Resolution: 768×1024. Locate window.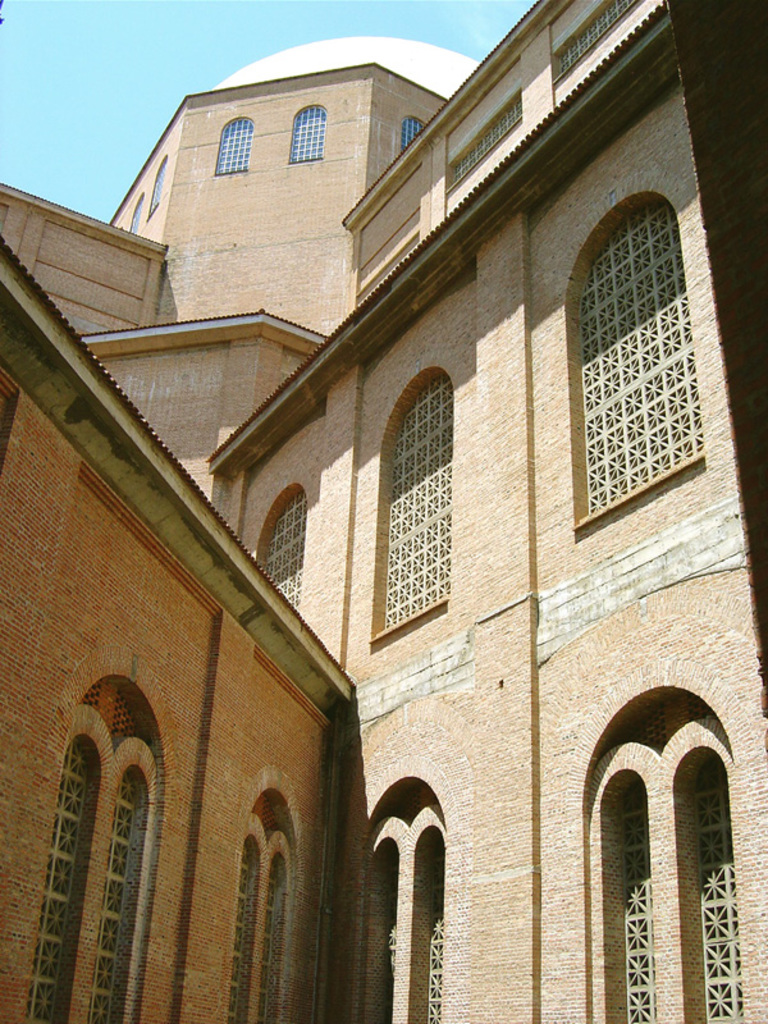
{"x1": 87, "y1": 772, "x2": 142, "y2": 1023}.
